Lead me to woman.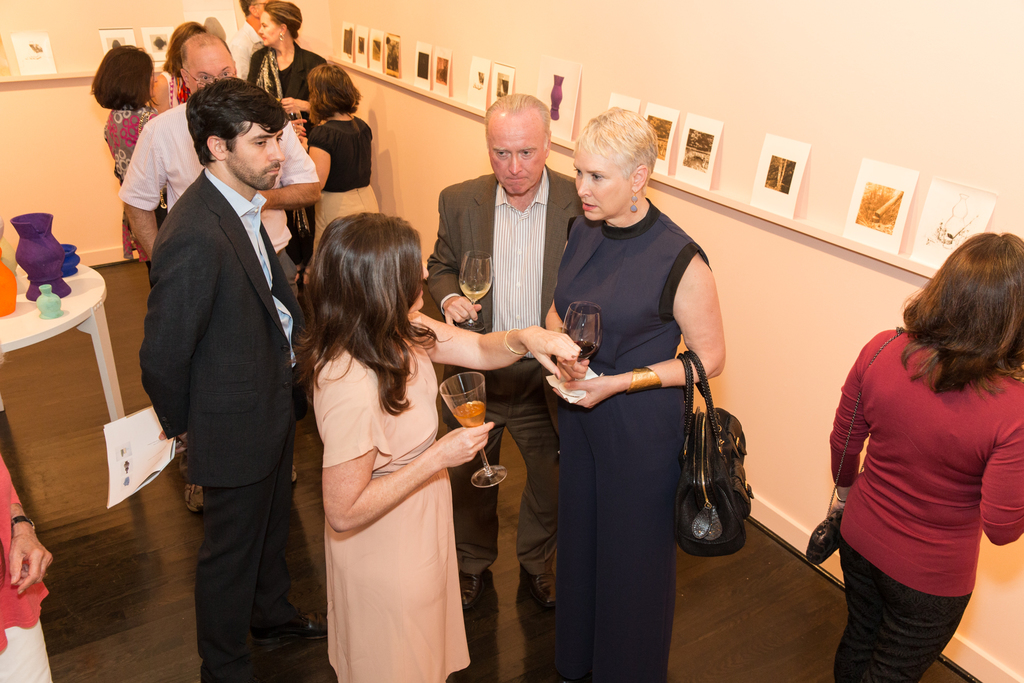
Lead to [x1=250, y1=0, x2=330, y2=253].
